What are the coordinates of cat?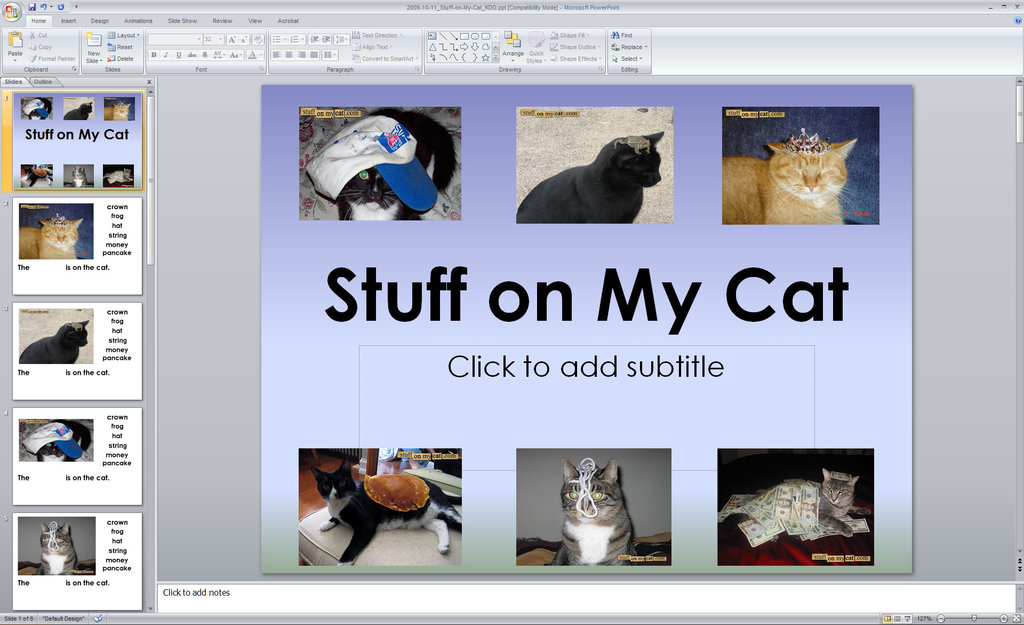
<bbox>64, 101, 93, 118</bbox>.
